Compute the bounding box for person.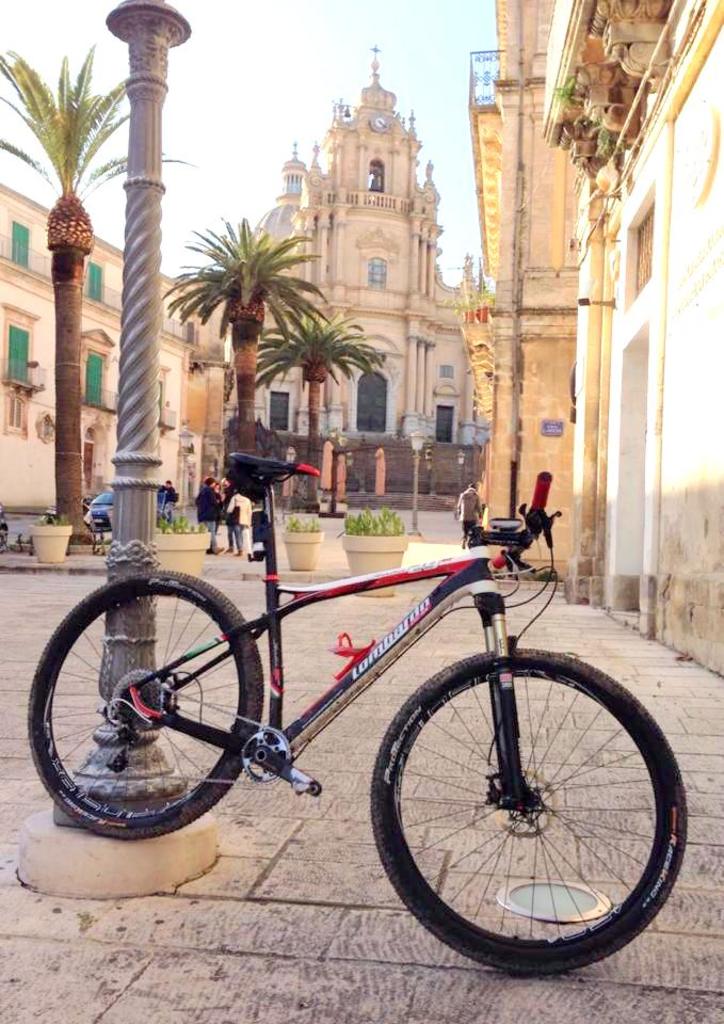
{"x1": 221, "y1": 491, "x2": 253, "y2": 558}.
